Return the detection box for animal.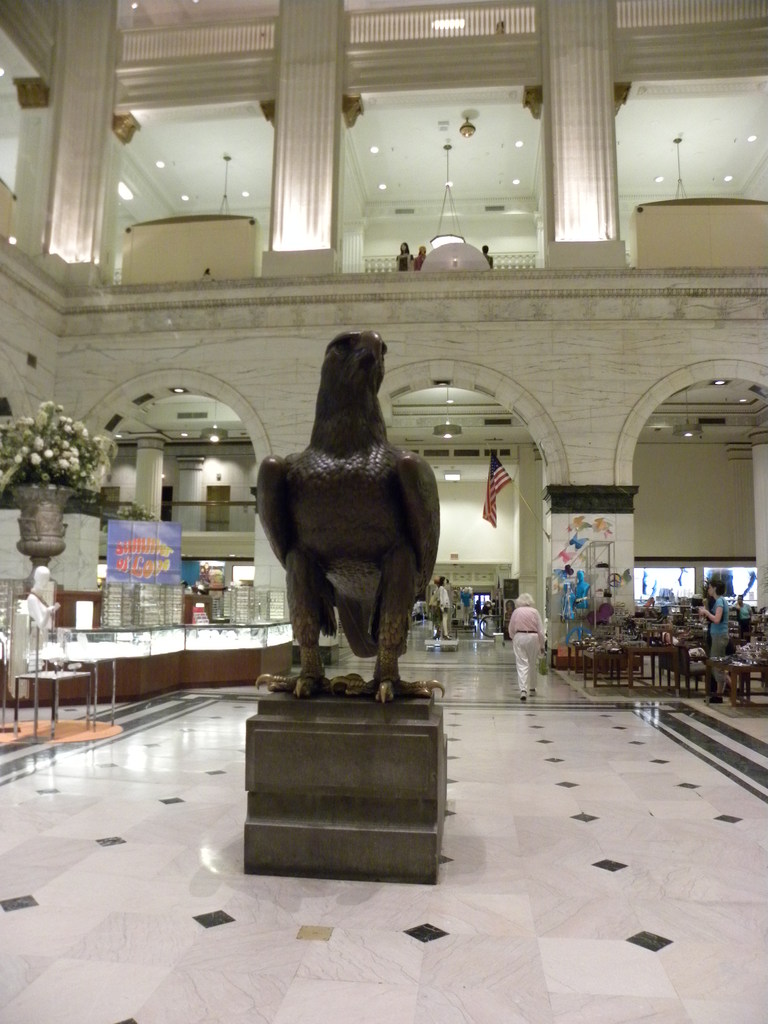
box=[254, 326, 440, 700].
